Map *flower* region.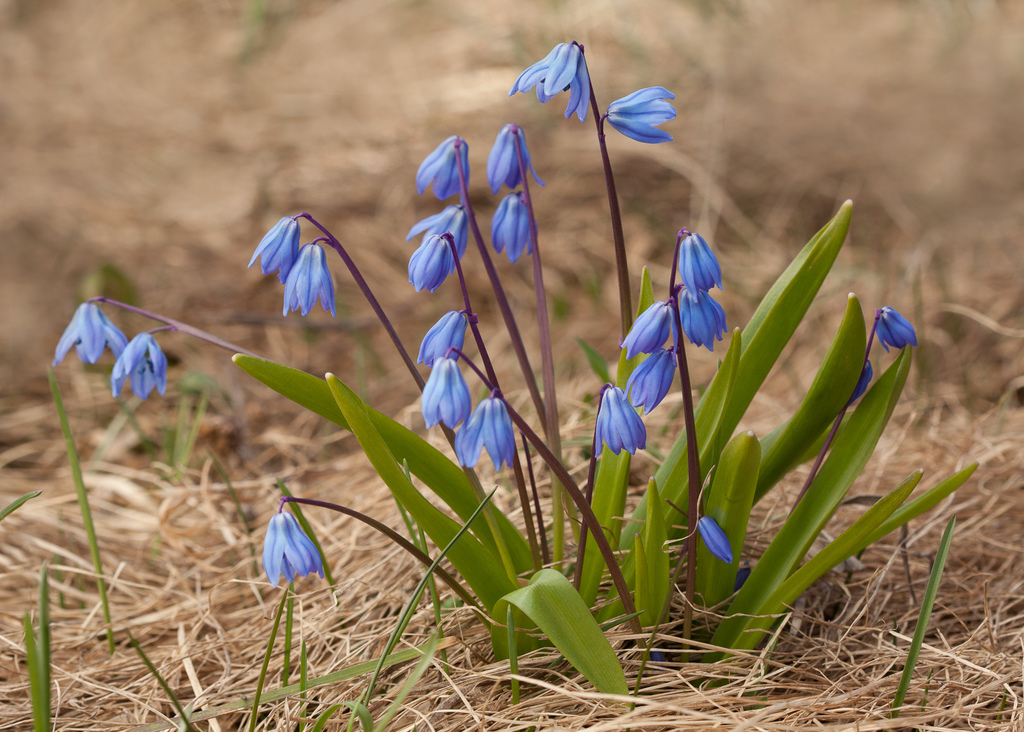
Mapped to bbox=(687, 236, 724, 295).
